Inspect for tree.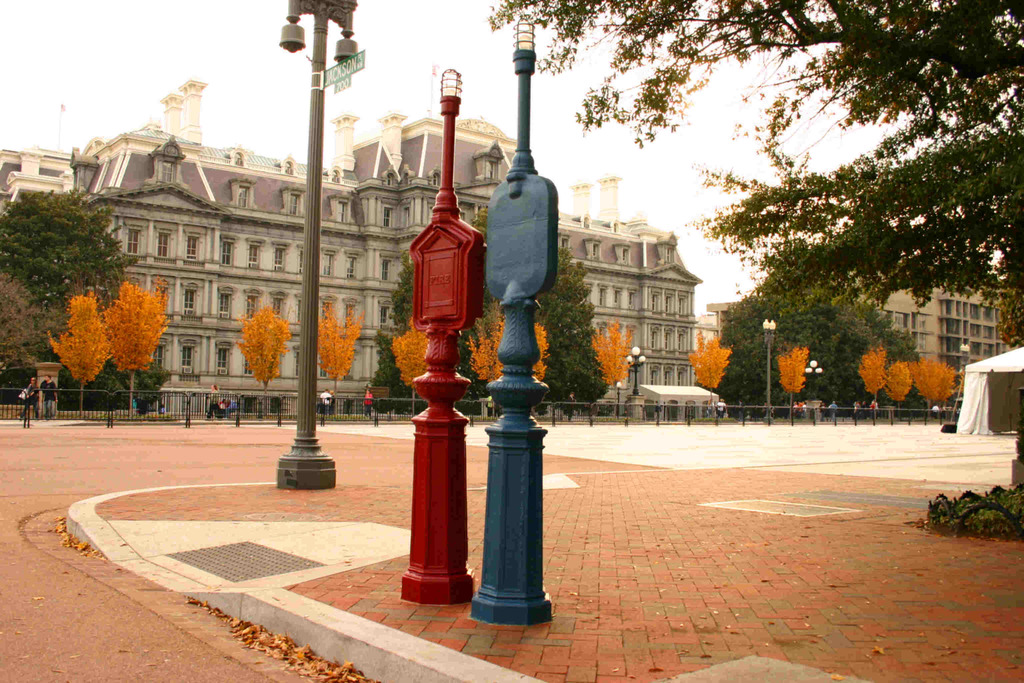
Inspection: <box>691,328,733,396</box>.
